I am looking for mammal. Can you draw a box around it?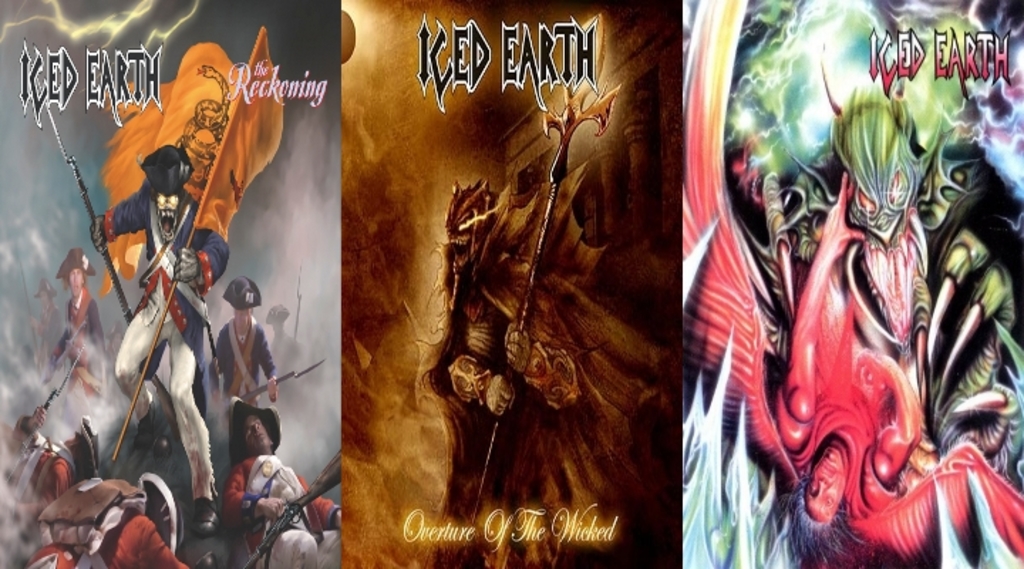
Sure, the bounding box is crop(420, 176, 583, 568).
